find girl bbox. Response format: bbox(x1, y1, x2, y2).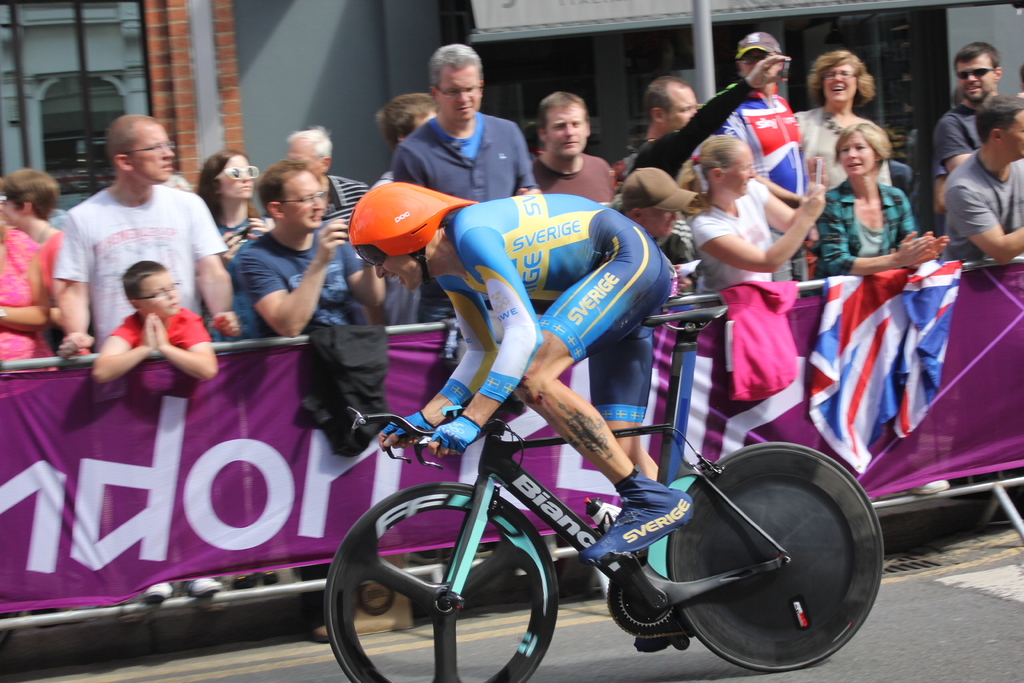
bbox(0, 169, 94, 338).
